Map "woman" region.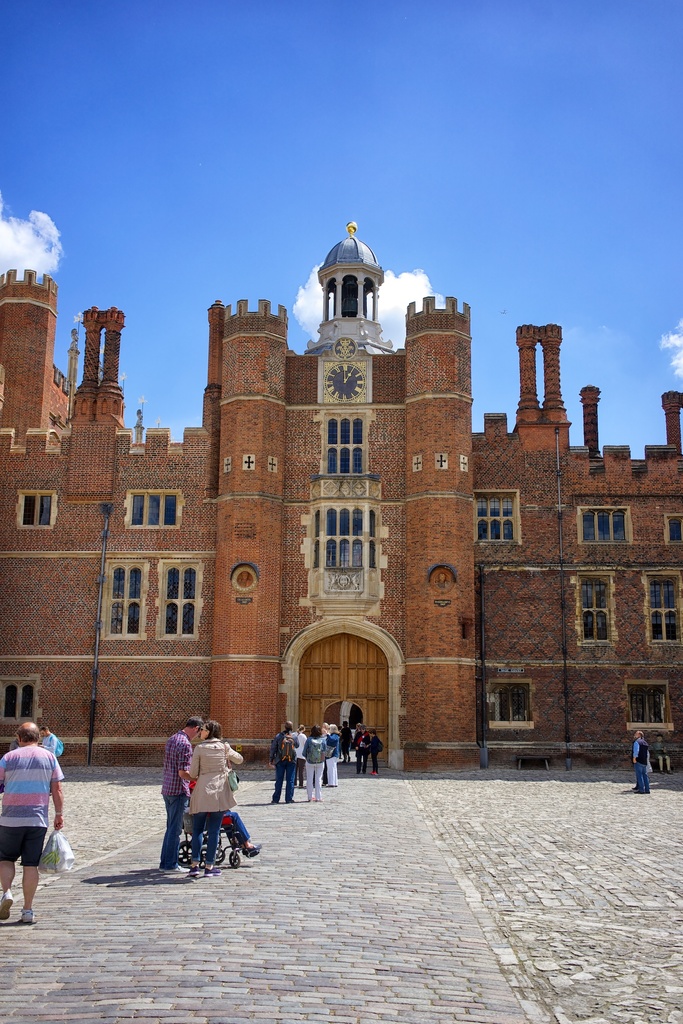
Mapped to 181/721/245/881.
